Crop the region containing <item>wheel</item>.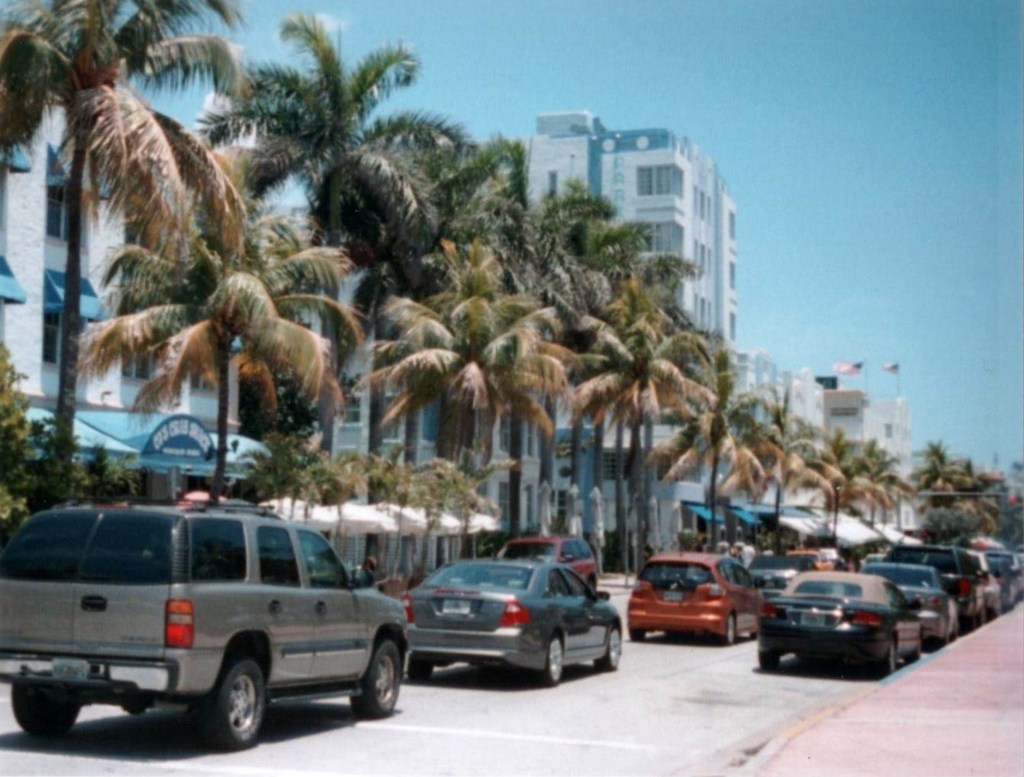
Crop region: x1=901 y1=648 x2=920 y2=666.
